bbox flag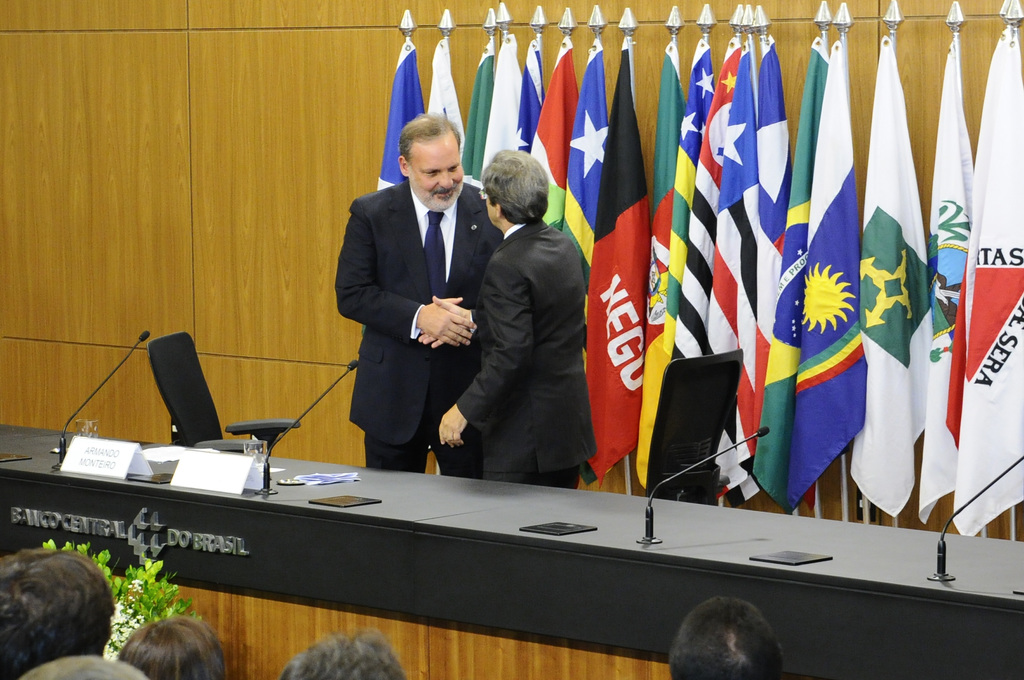
381/34/419/191
